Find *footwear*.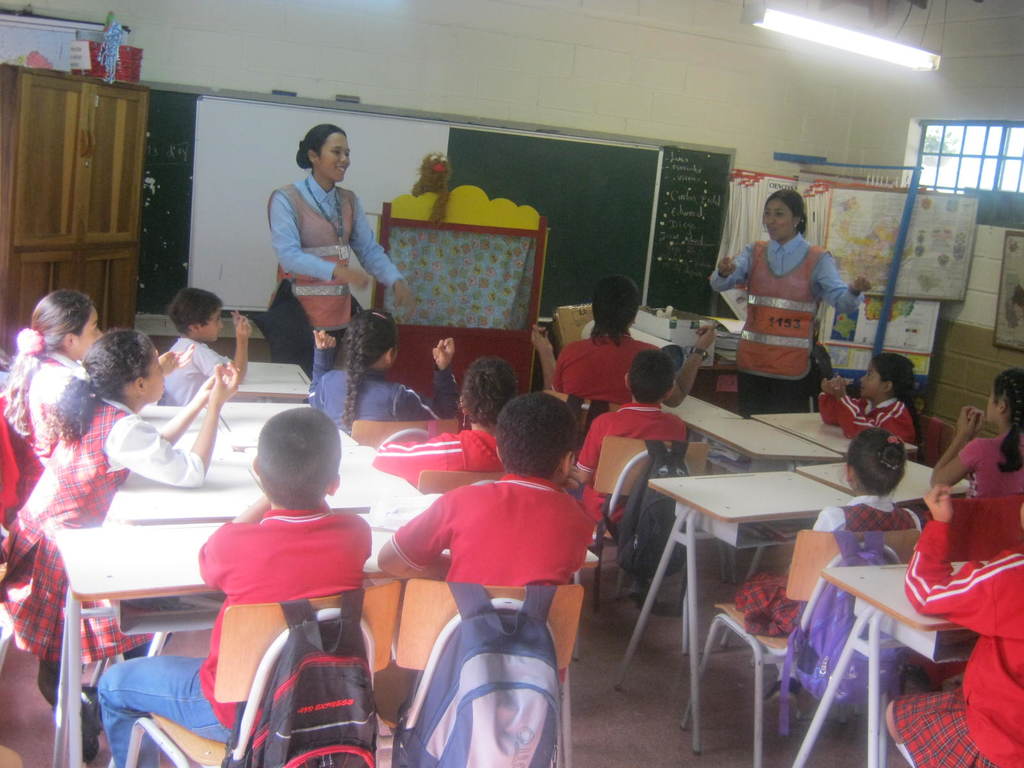
[left=82, top=687, right=107, bottom=764].
